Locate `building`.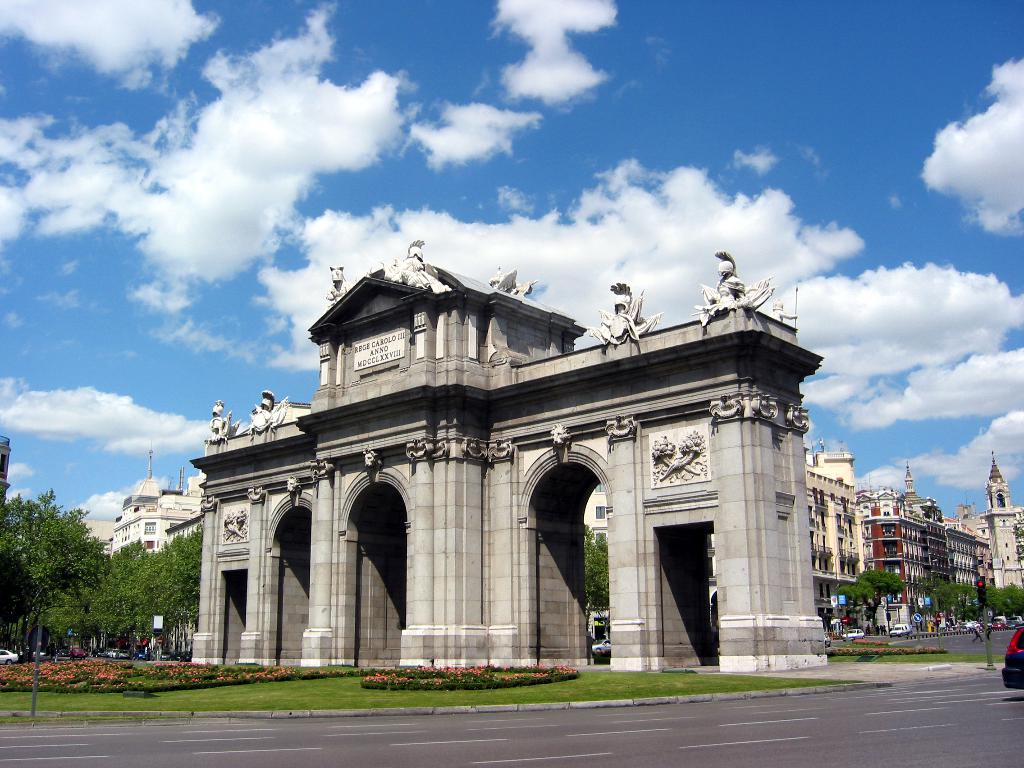
Bounding box: <region>806, 451, 863, 630</region>.
